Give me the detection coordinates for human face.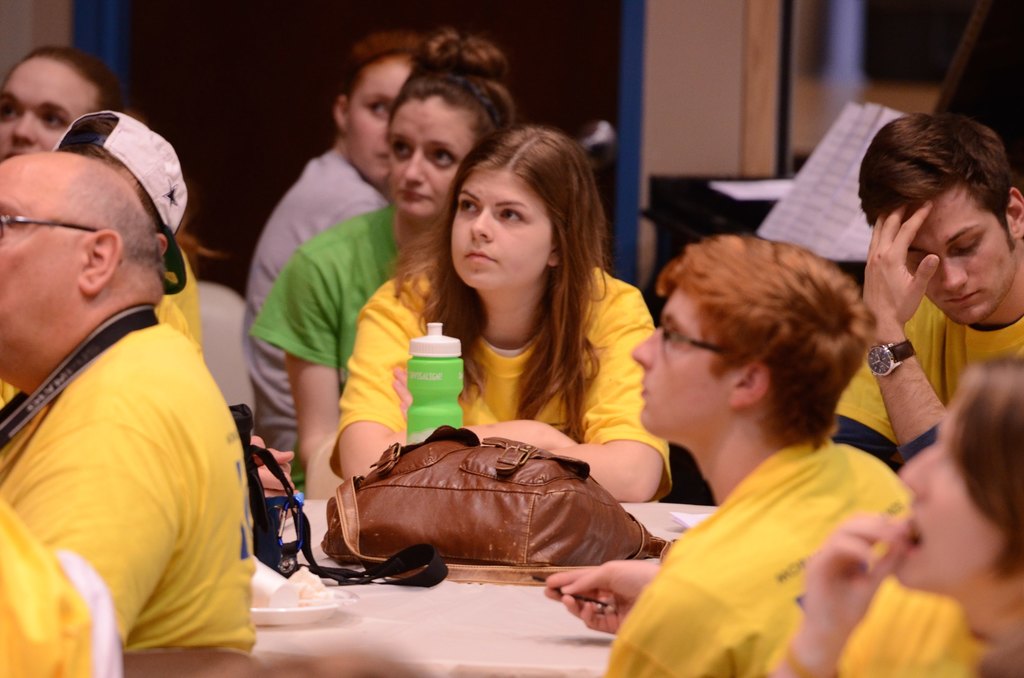
rect(451, 169, 552, 287).
